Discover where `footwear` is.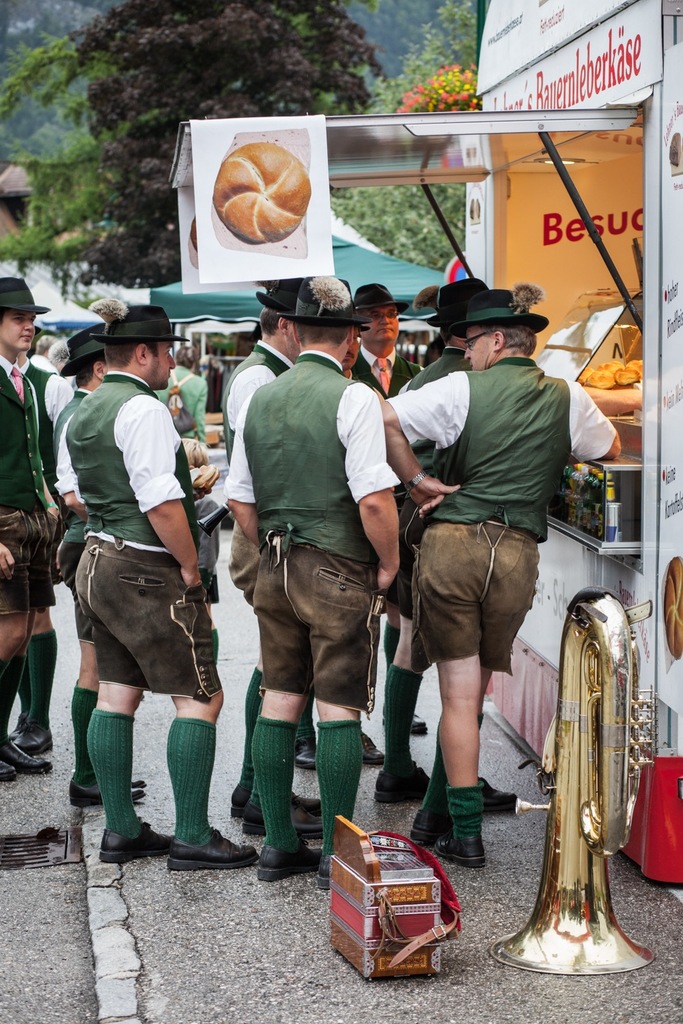
Discovered at [left=1, top=758, right=16, bottom=783].
